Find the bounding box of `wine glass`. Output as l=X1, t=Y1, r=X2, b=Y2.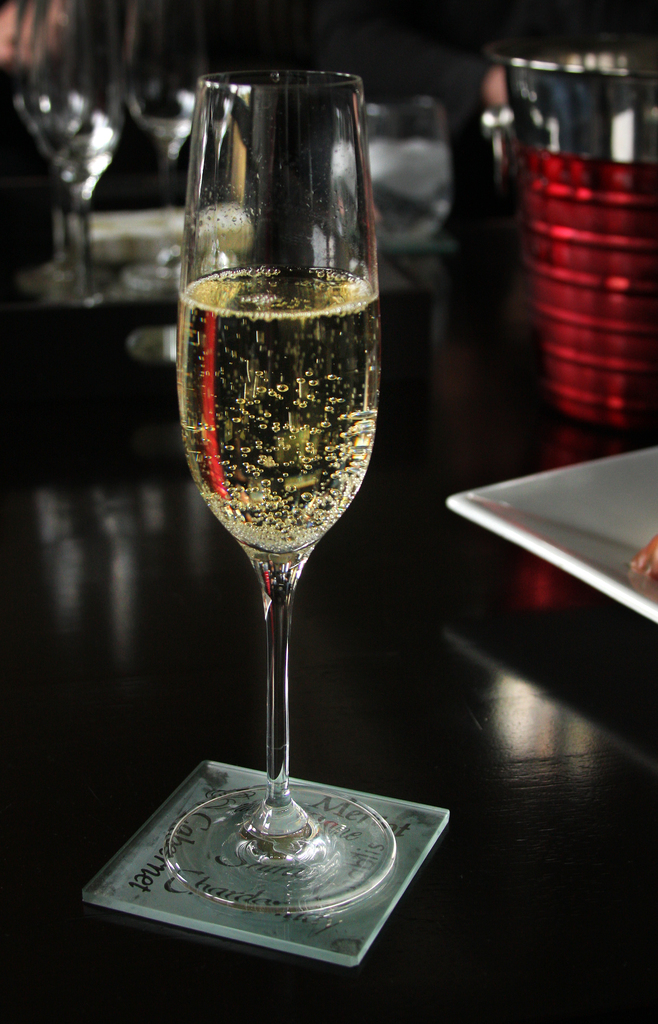
l=157, t=70, r=395, b=917.
